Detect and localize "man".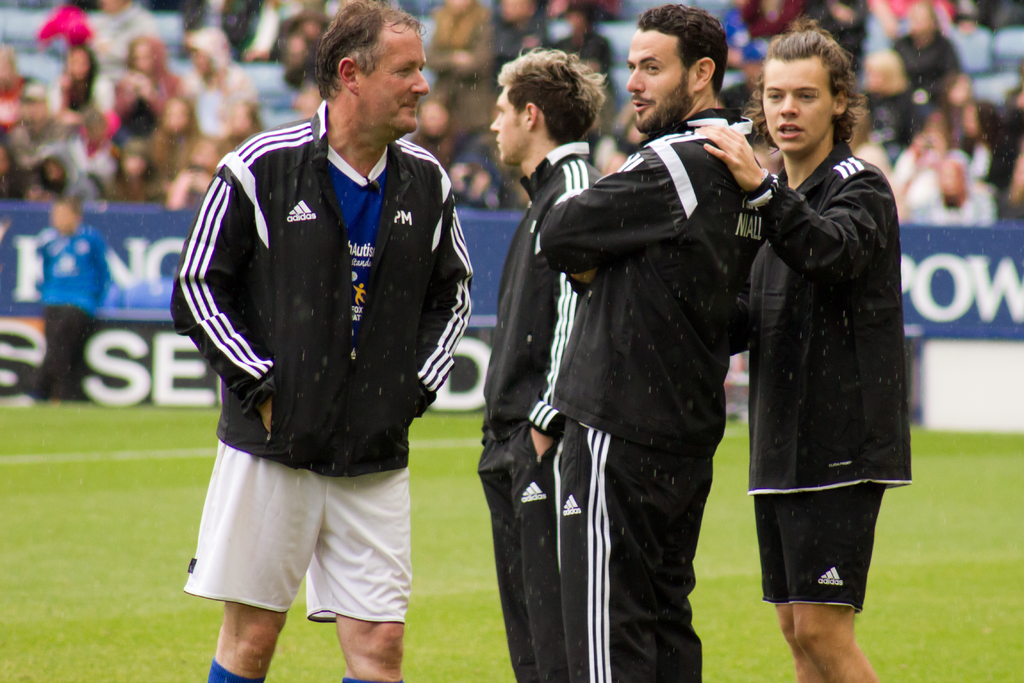
Localized at x1=538, y1=0, x2=760, y2=682.
